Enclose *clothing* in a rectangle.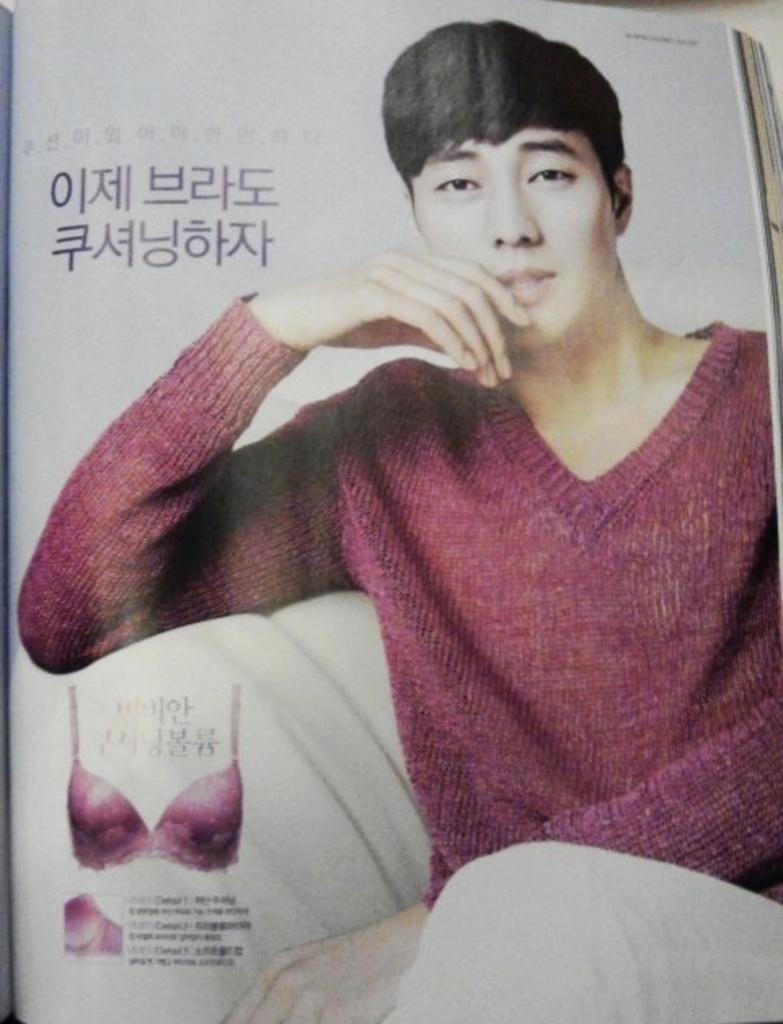
[49, 183, 772, 972].
